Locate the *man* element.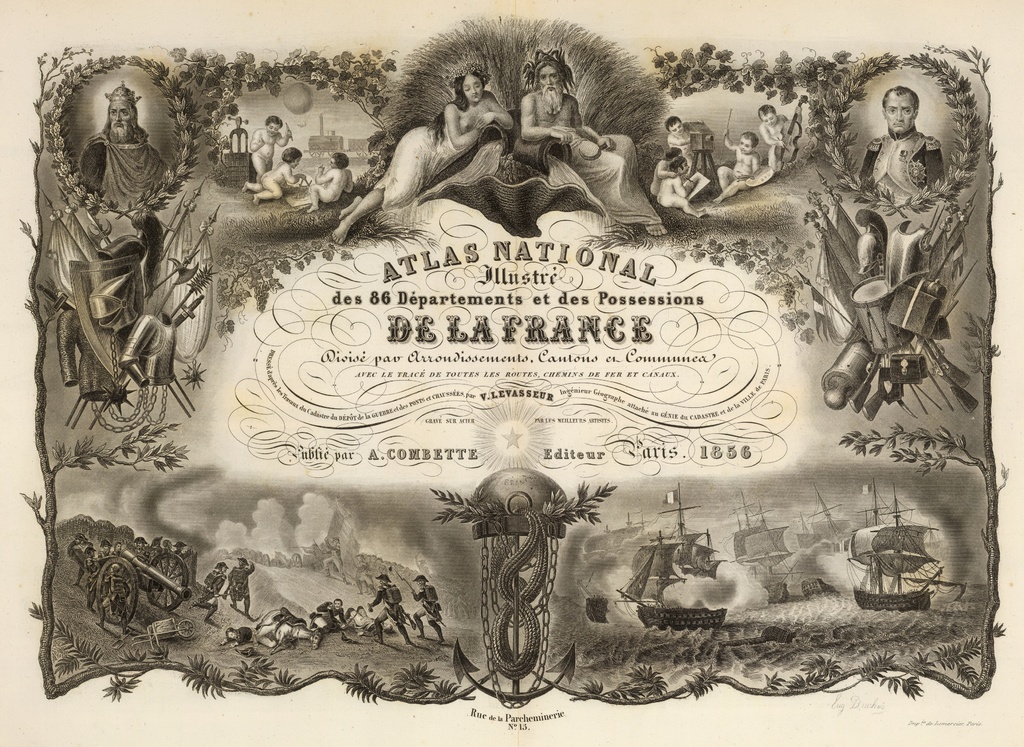
Element bbox: <bbox>858, 83, 946, 205</bbox>.
